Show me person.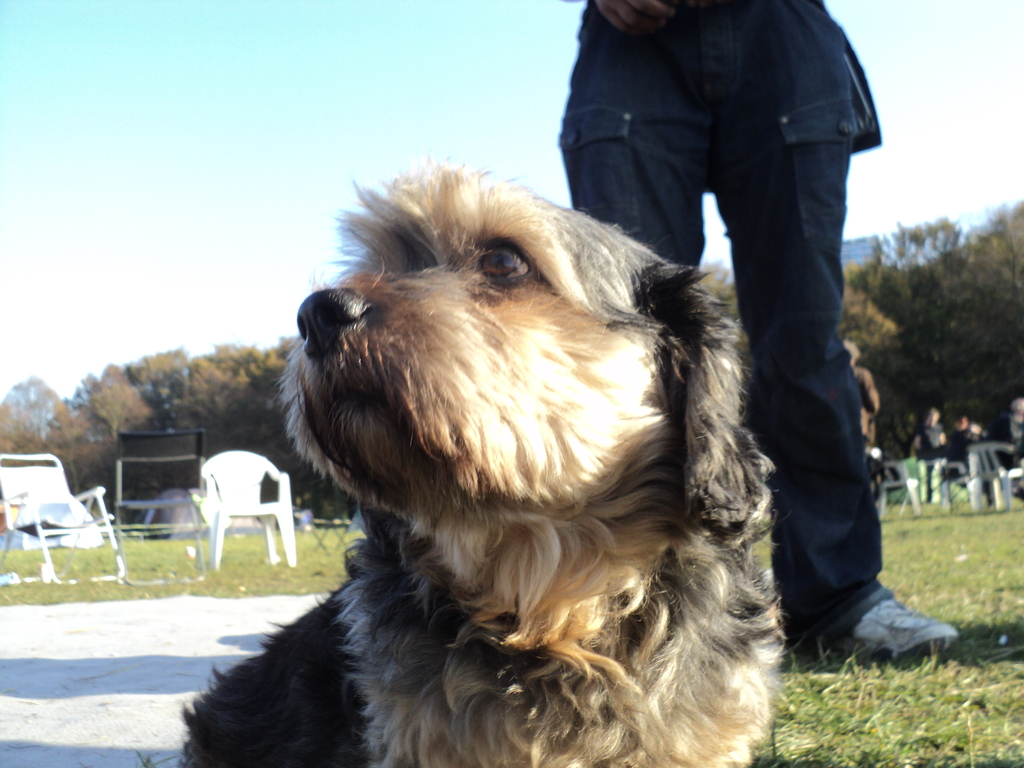
person is here: 1005/396/1023/505.
